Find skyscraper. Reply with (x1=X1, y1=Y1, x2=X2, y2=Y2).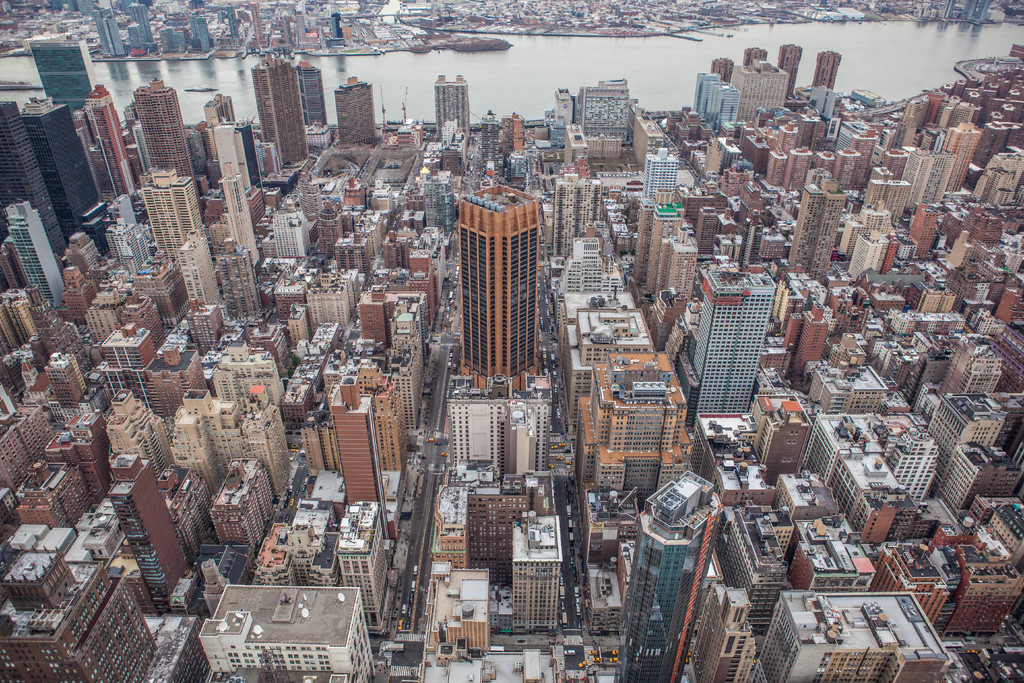
(x1=813, y1=45, x2=845, y2=94).
